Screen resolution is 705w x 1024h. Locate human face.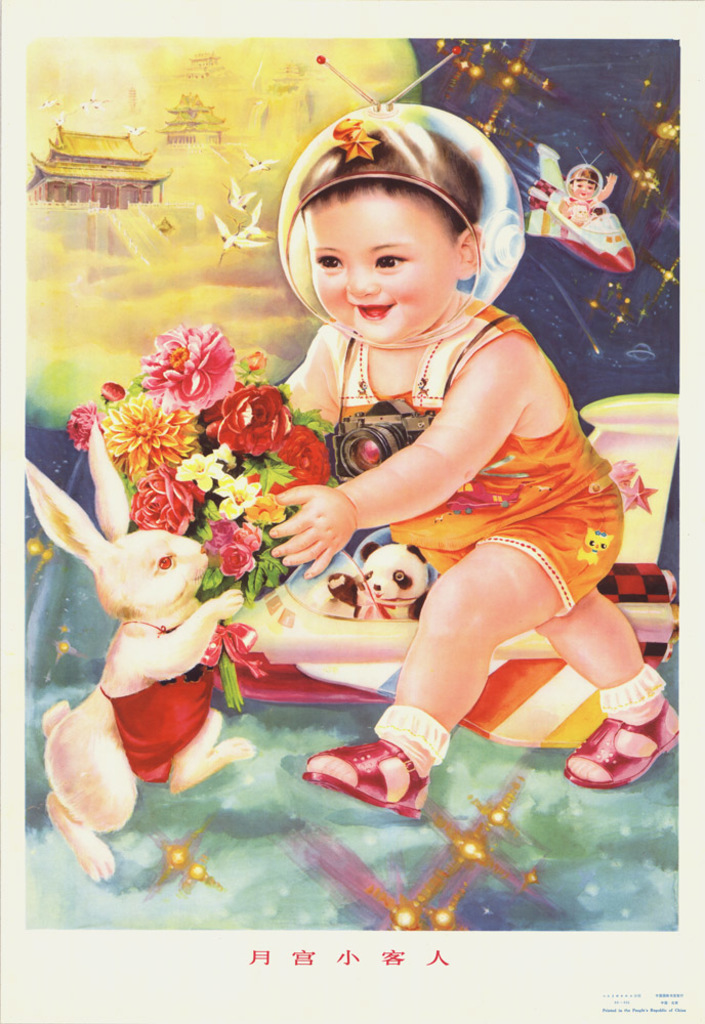
bbox(310, 187, 451, 338).
